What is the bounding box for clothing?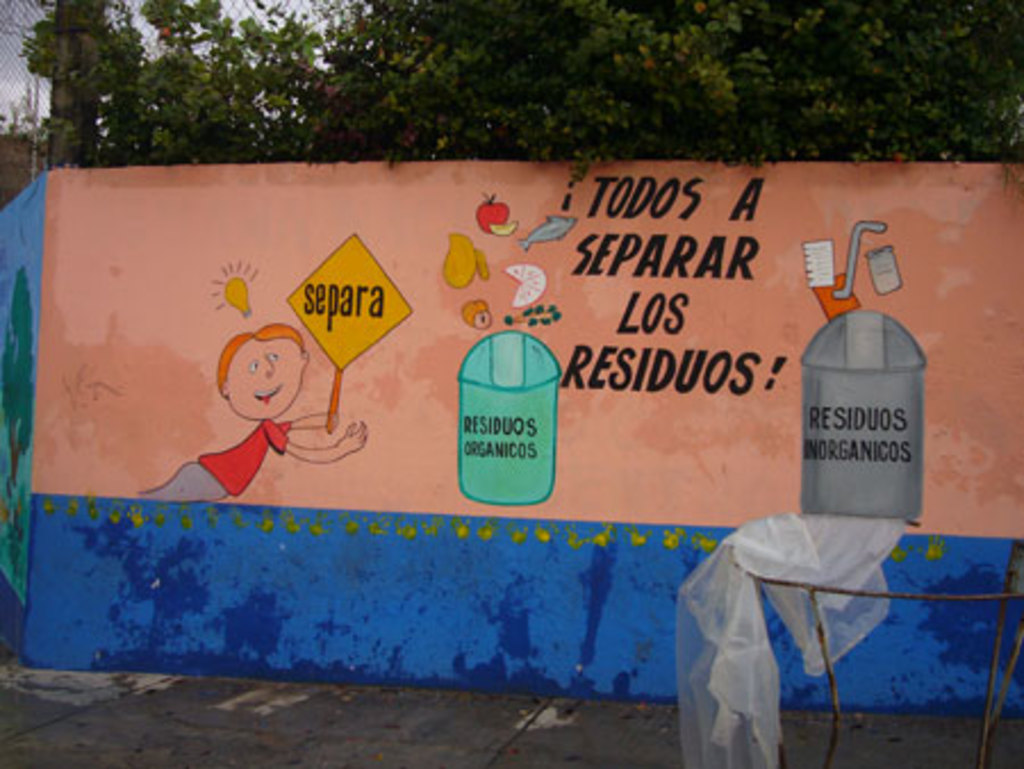
x1=141, y1=421, x2=291, y2=503.
